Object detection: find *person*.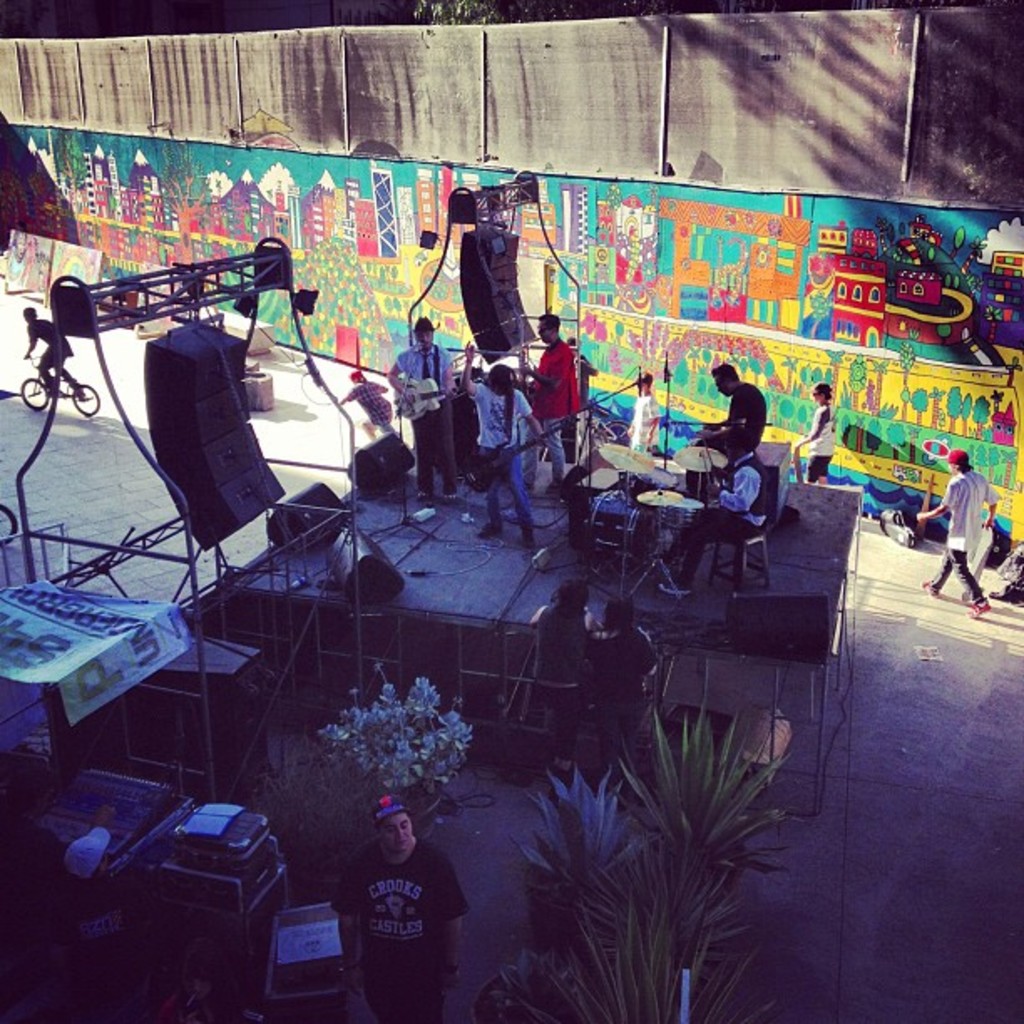
rect(22, 305, 89, 398).
